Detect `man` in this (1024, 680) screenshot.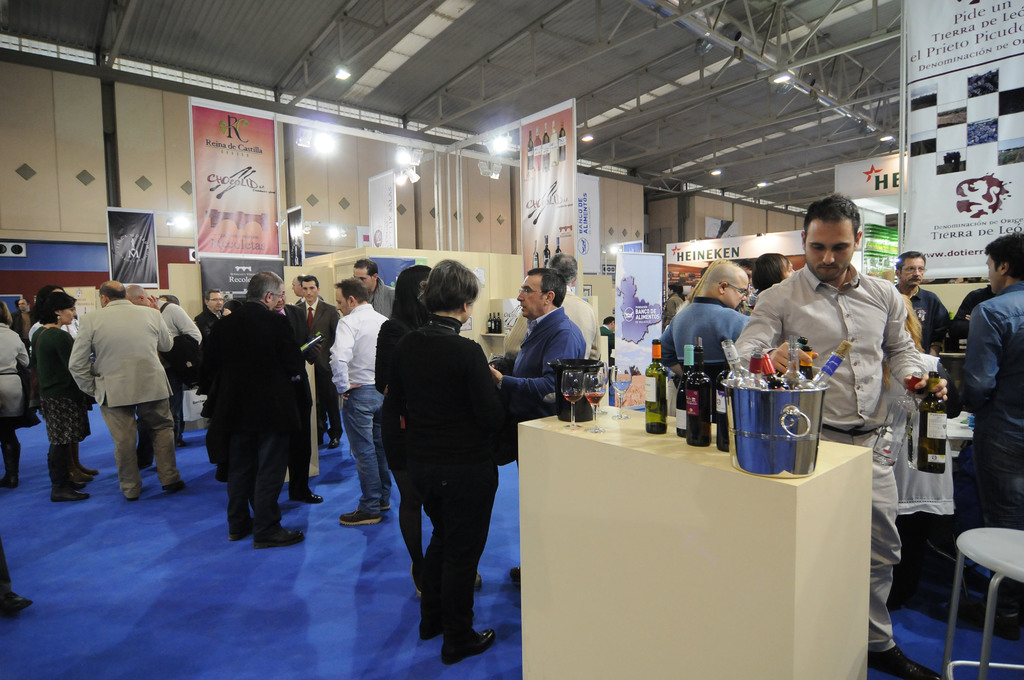
Detection: locate(352, 256, 397, 323).
